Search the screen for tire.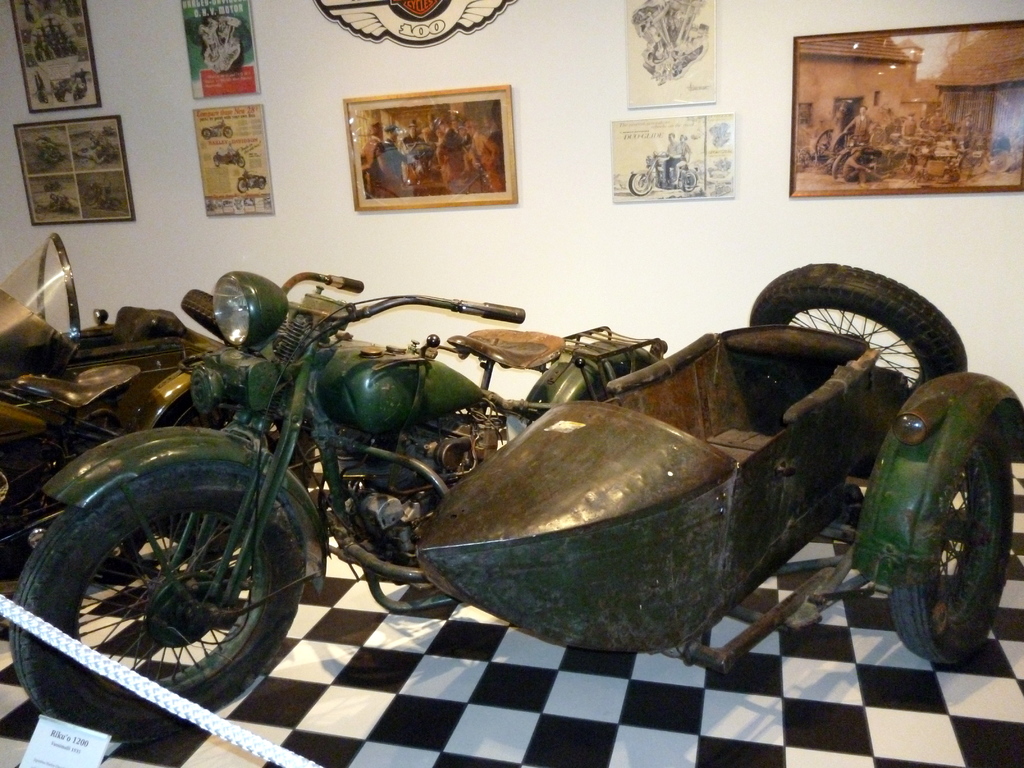
Found at <box>106,198,122,212</box>.
